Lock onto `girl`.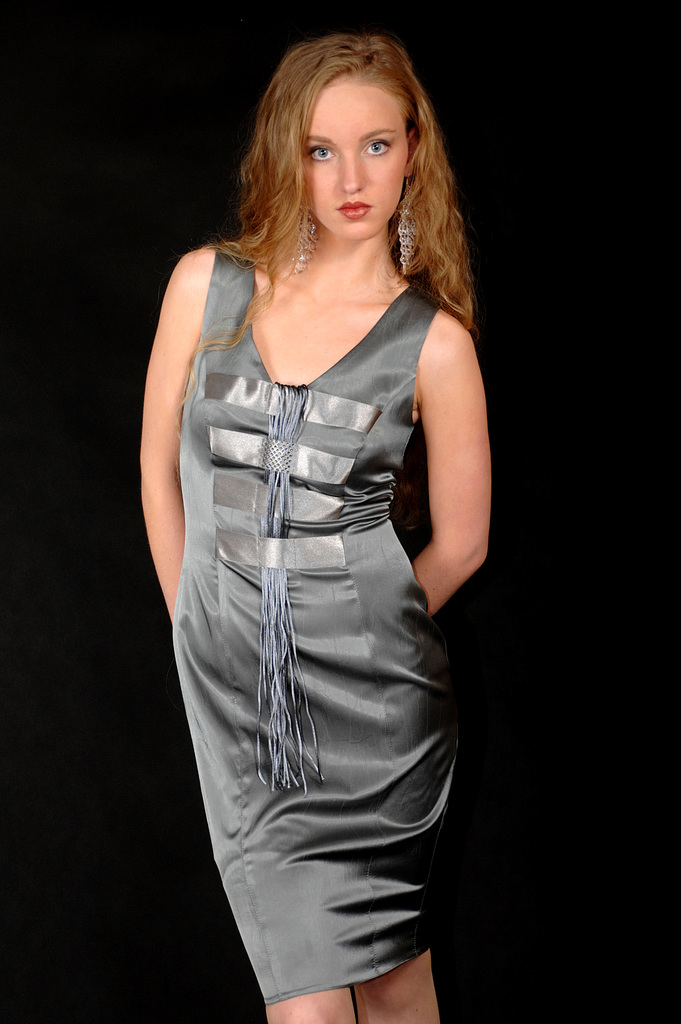
Locked: (x1=140, y1=33, x2=493, y2=1023).
